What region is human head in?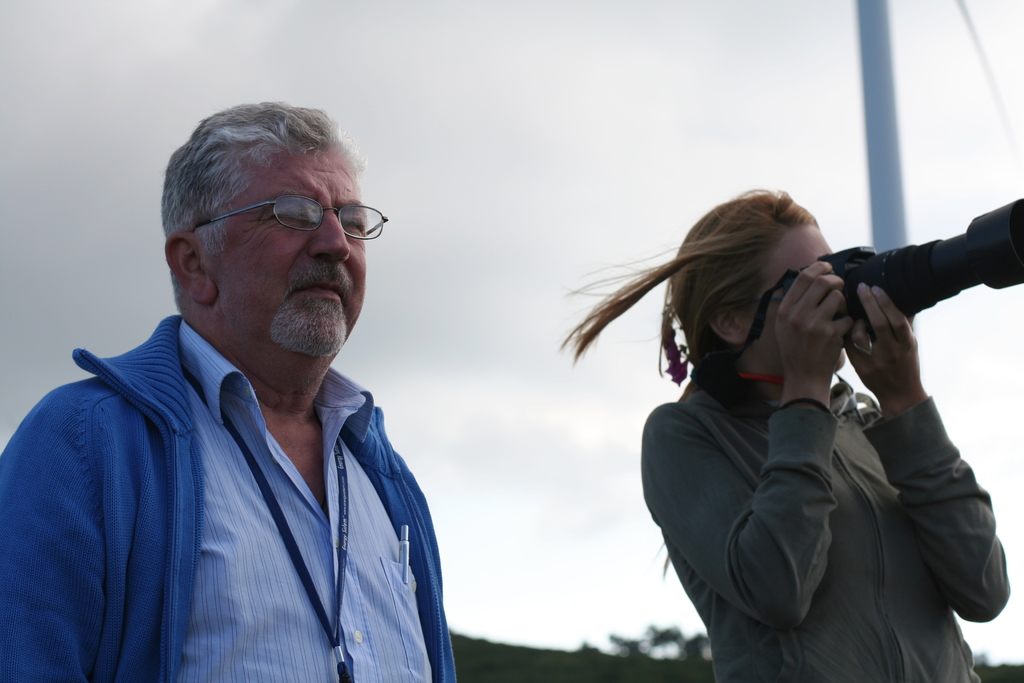
150:97:392:374.
